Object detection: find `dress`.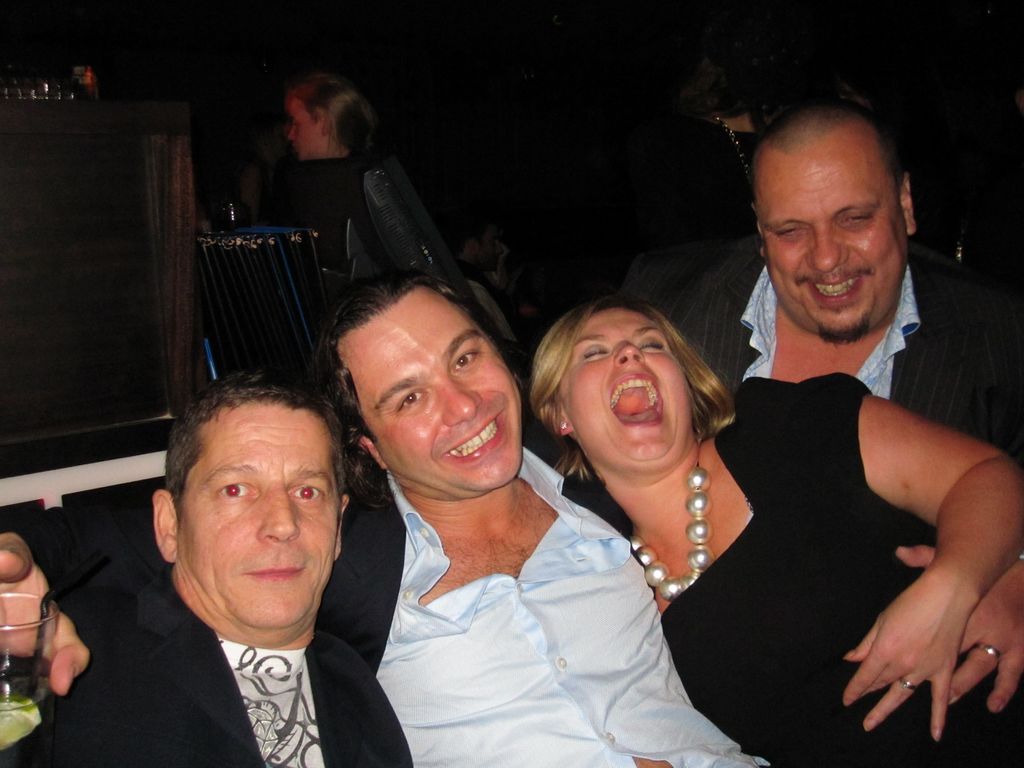
[557,369,1023,767].
